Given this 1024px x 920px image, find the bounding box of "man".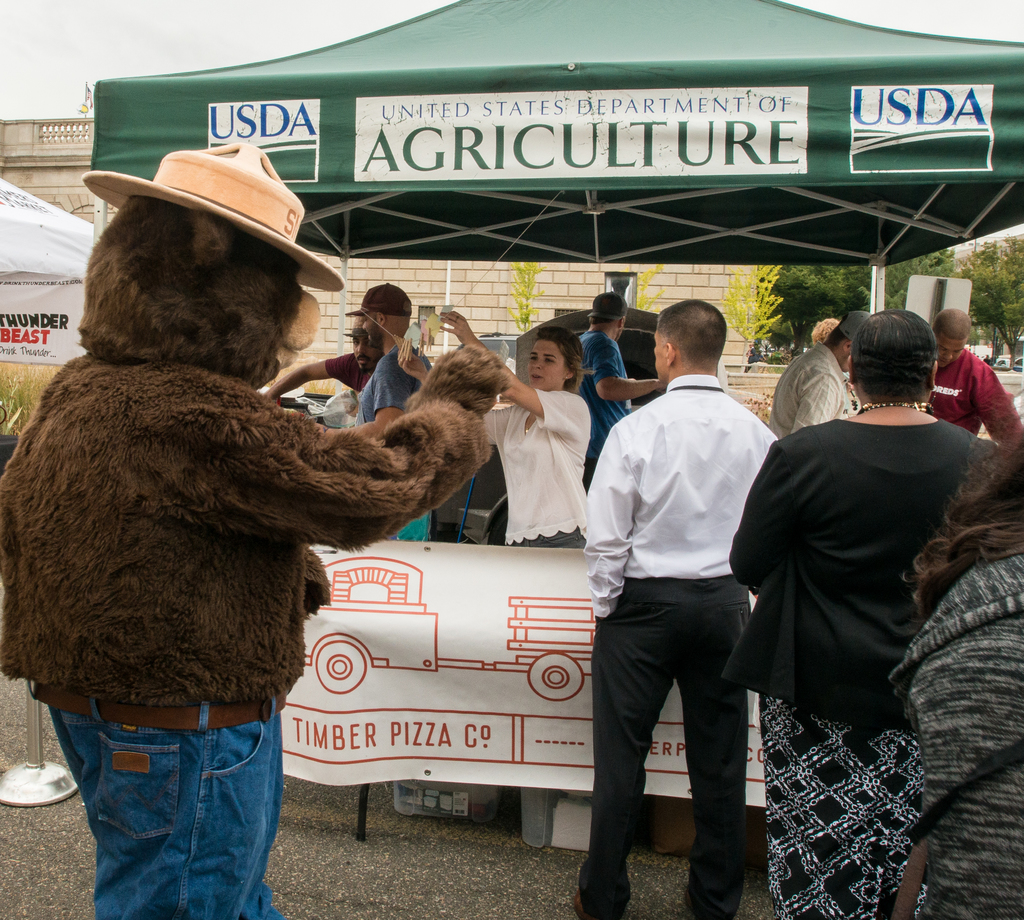
box(770, 308, 880, 436).
